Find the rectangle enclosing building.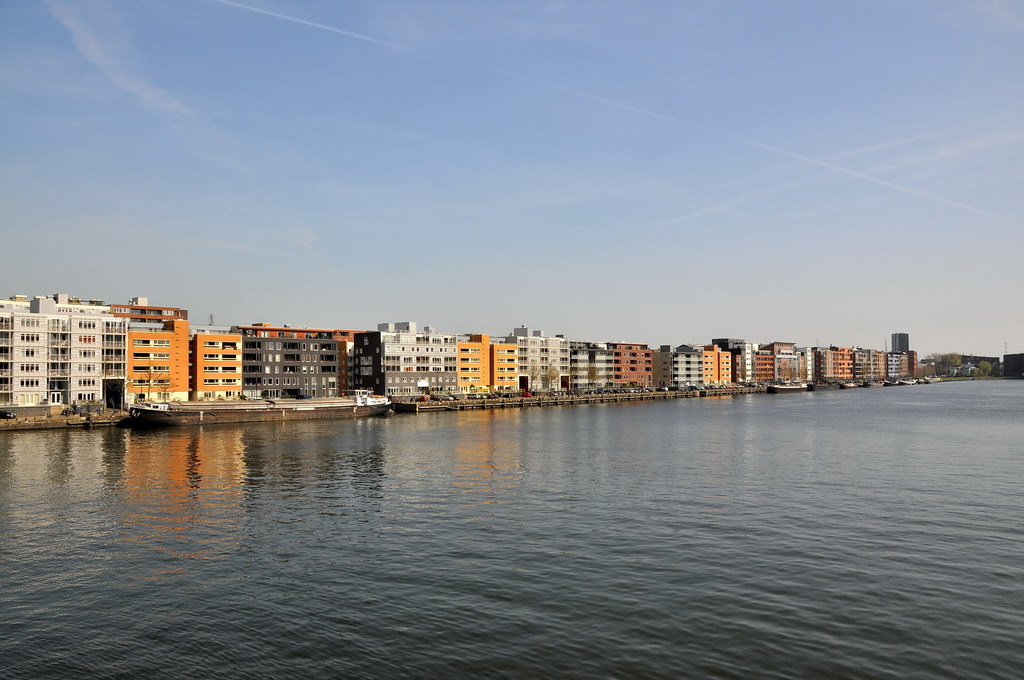
rect(700, 348, 727, 382).
